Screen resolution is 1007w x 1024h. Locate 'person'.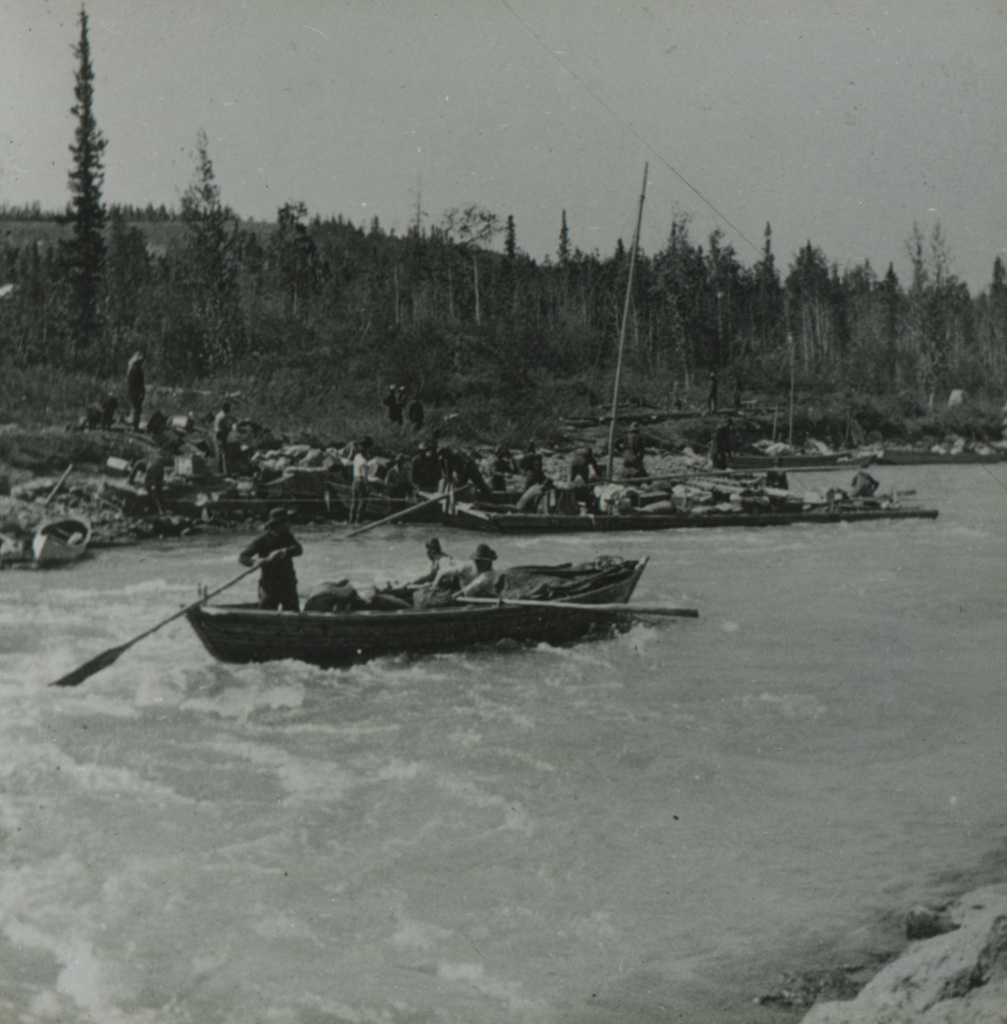
[left=126, top=456, right=168, bottom=517].
